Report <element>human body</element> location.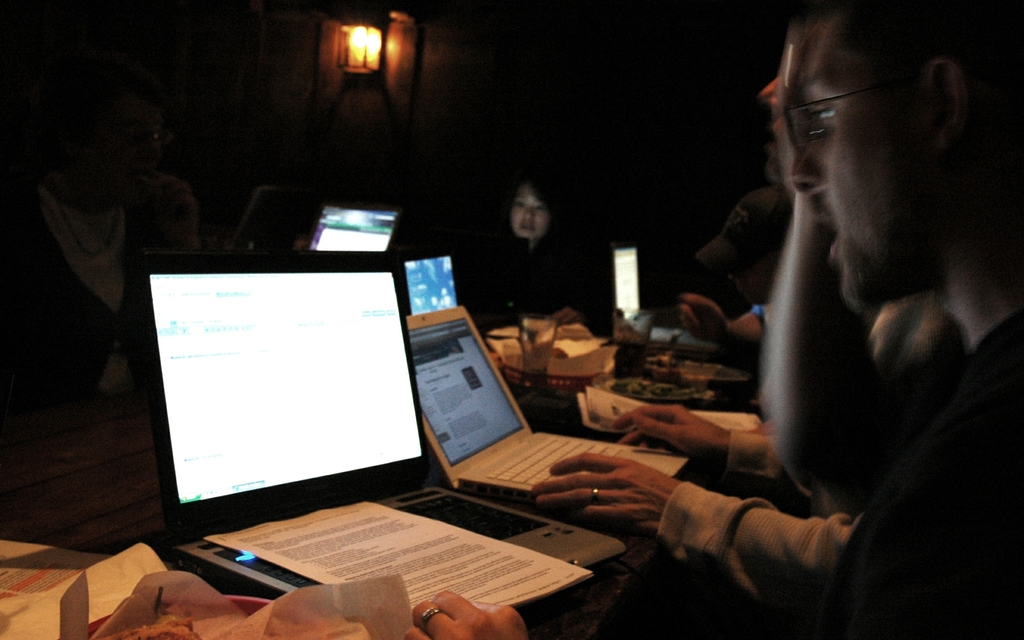
Report: (500, 179, 554, 252).
